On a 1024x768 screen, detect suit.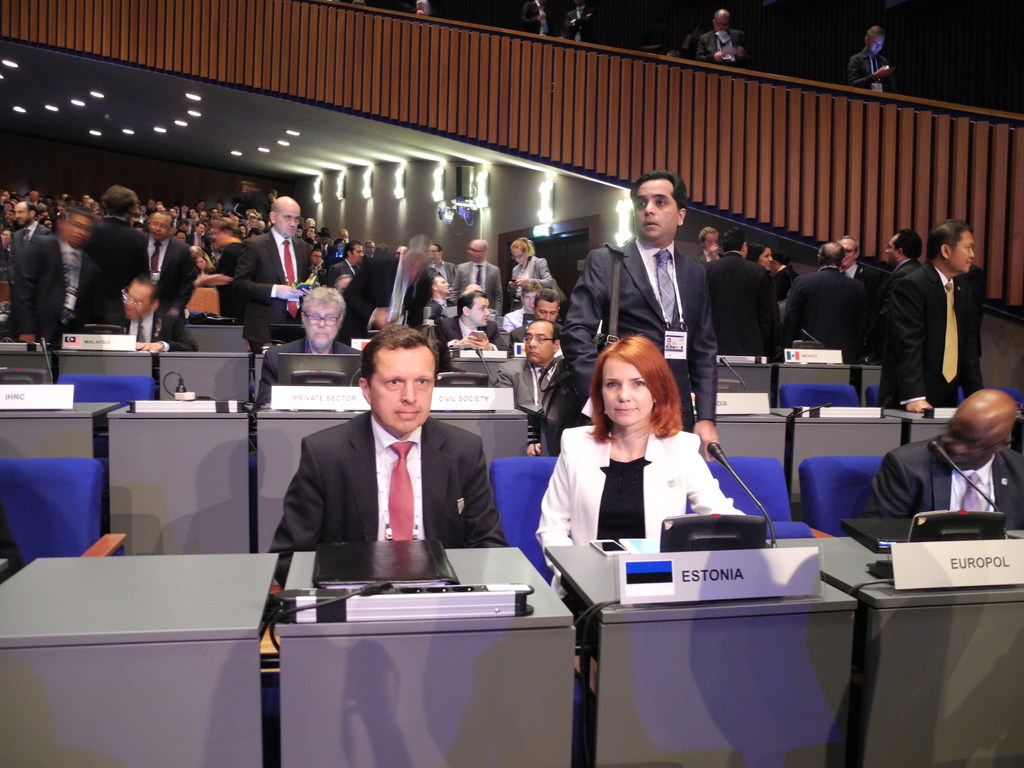
(x1=841, y1=262, x2=871, y2=283).
